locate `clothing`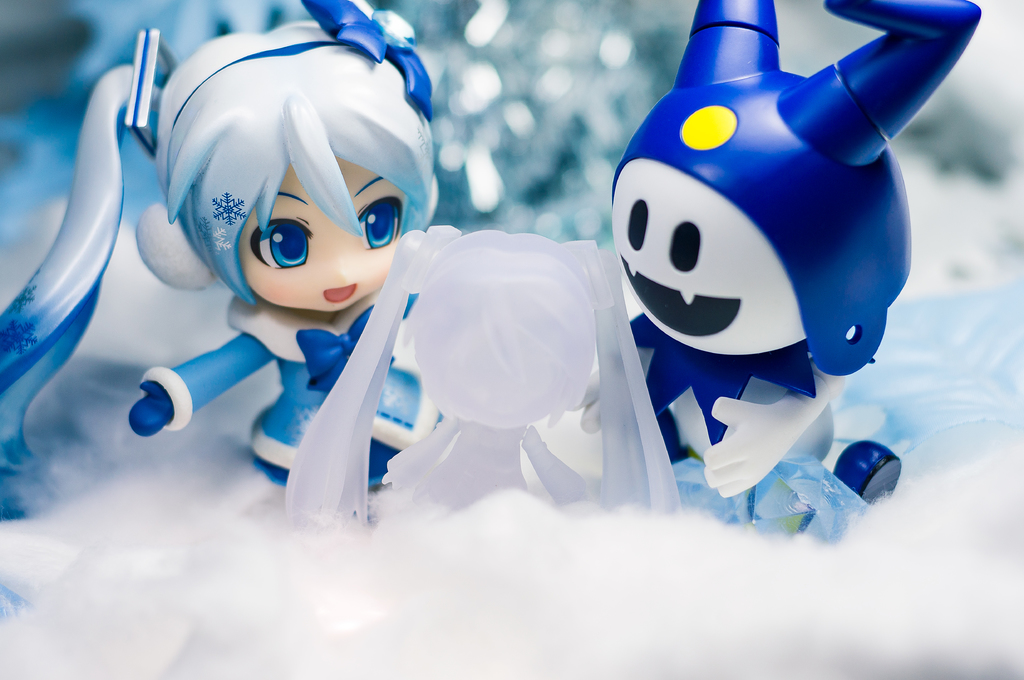
<box>136,294,443,491</box>
